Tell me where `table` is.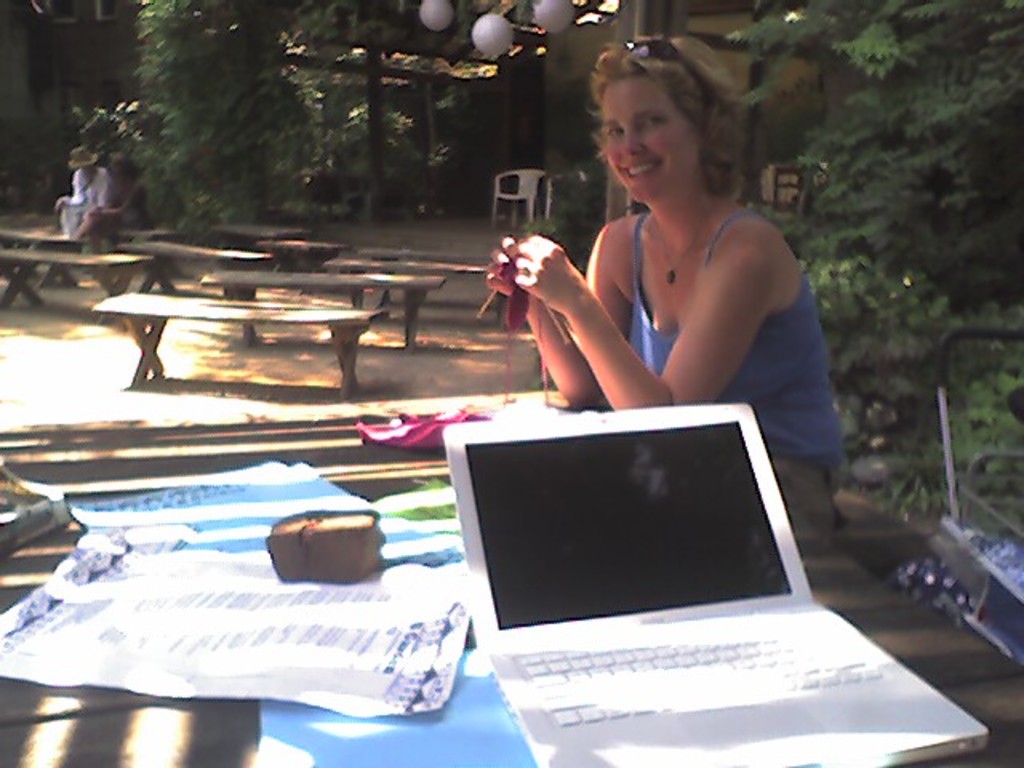
`table` is at <bbox>259, 240, 347, 272</bbox>.
